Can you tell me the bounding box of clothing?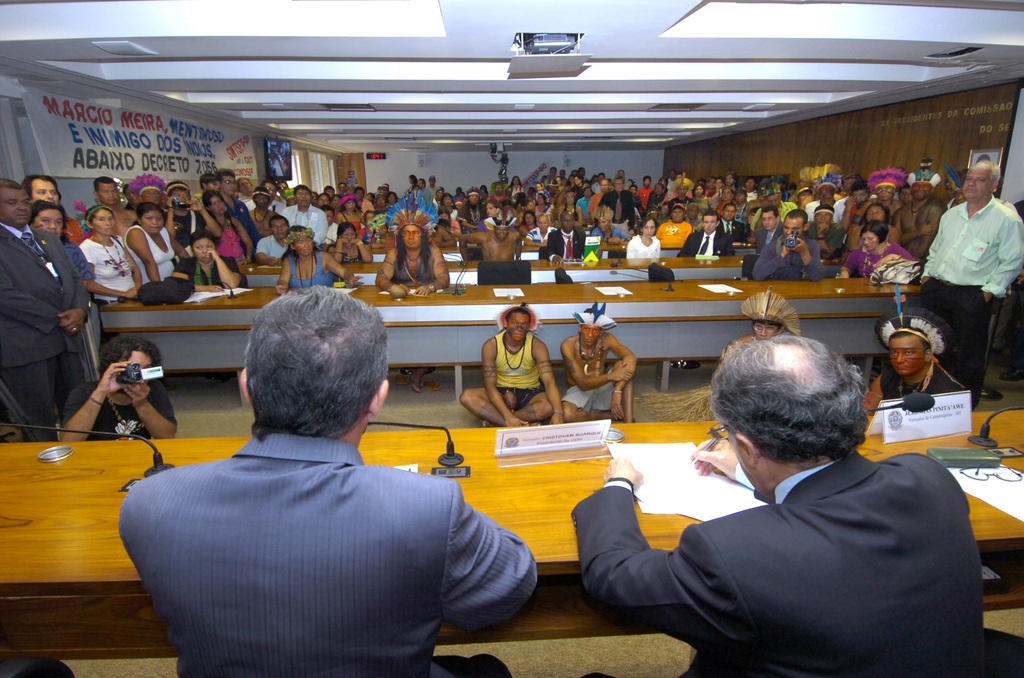
detection(847, 236, 909, 271).
